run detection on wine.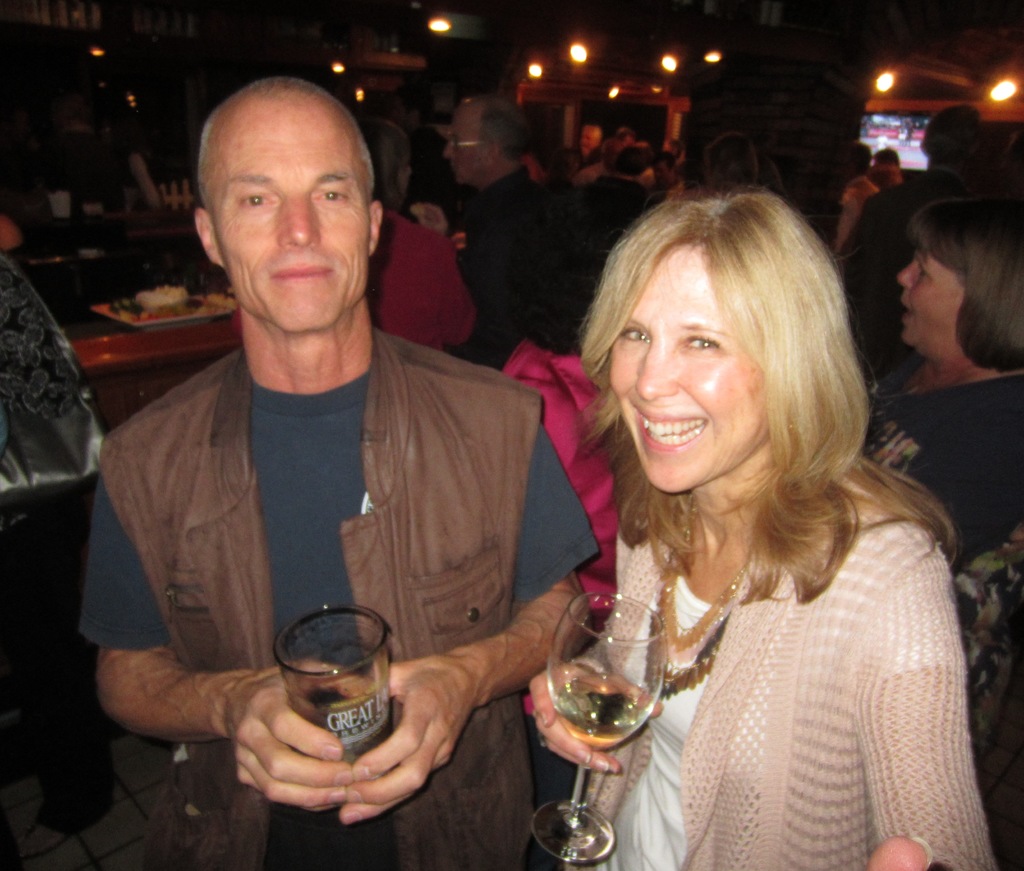
Result: {"x1": 553, "y1": 674, "x2": 664, "y2": 737}.
